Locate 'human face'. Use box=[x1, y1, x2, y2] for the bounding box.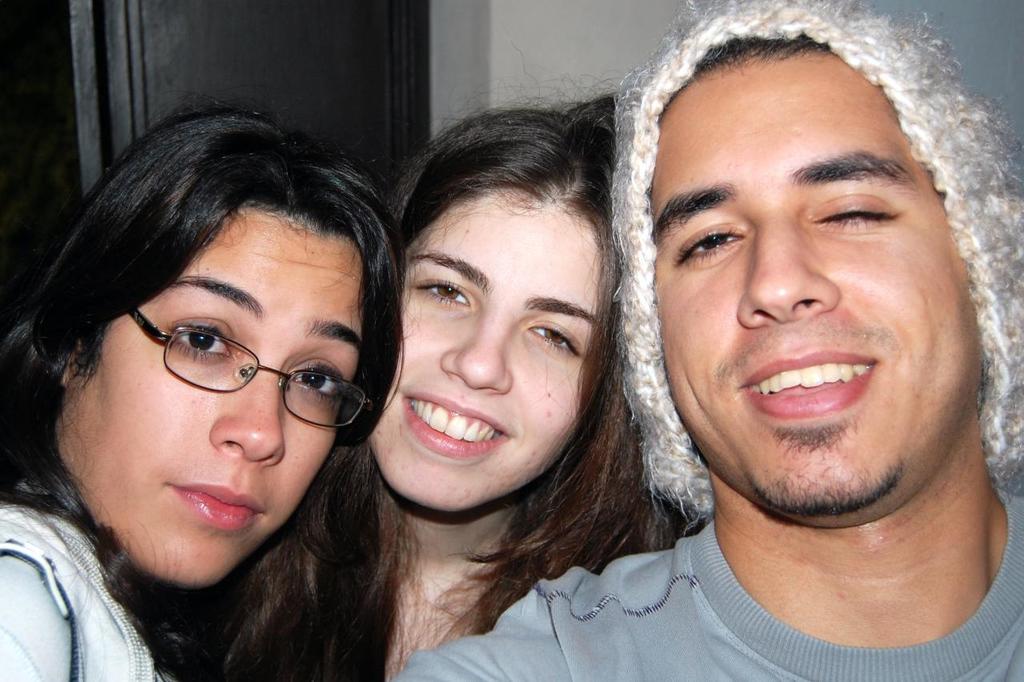
box=[55, 211, 366, 590].
